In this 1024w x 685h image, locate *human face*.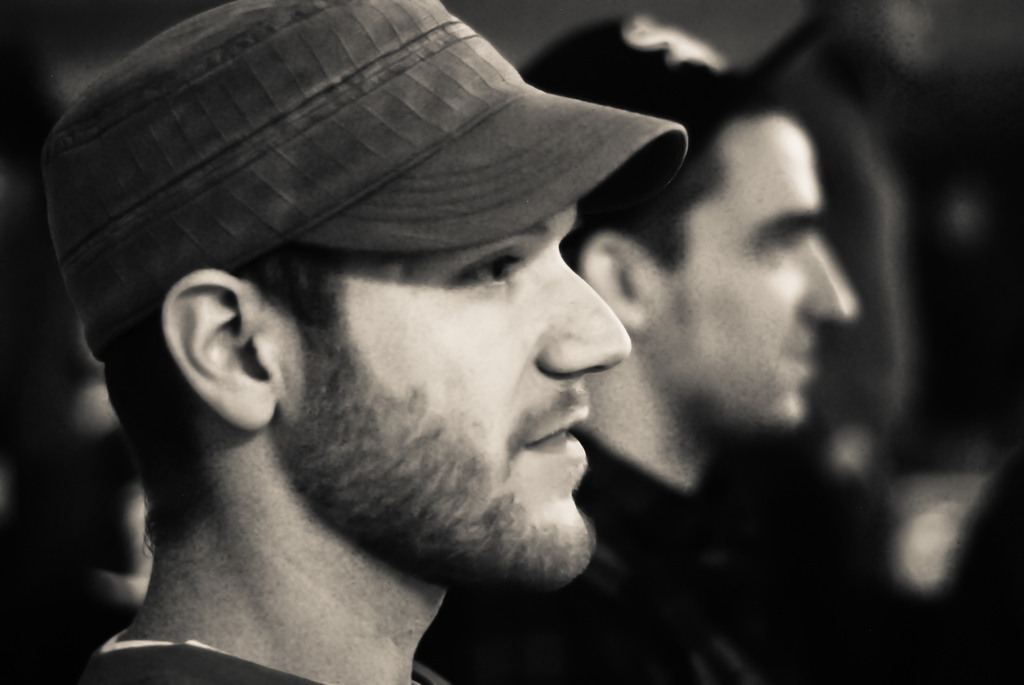
Bounding box: (left=646, top=104, right=863, bottom=436).
